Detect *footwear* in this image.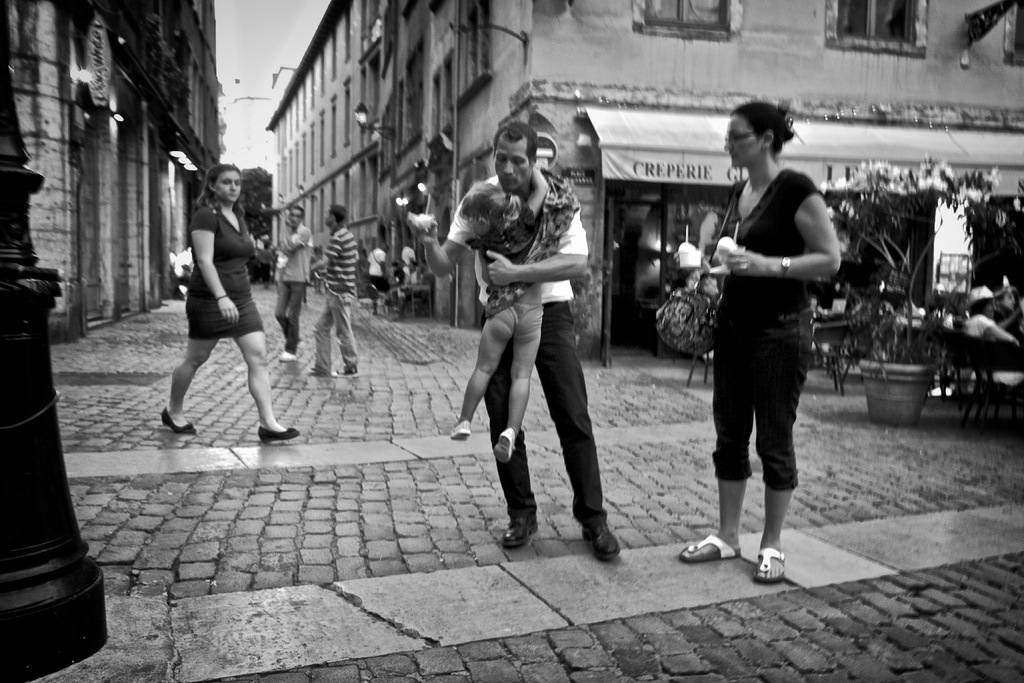
Detection: {"x1": 751, "y1": 541, "x2": 794, "y2": 584}.
